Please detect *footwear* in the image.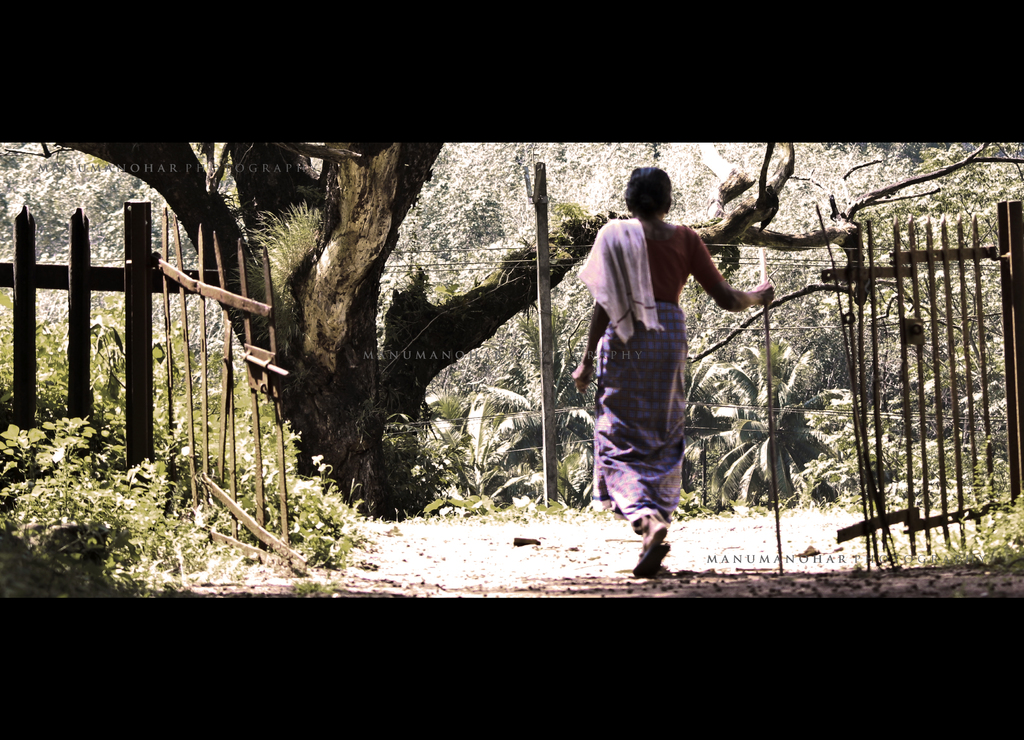
622 540 664 580.
